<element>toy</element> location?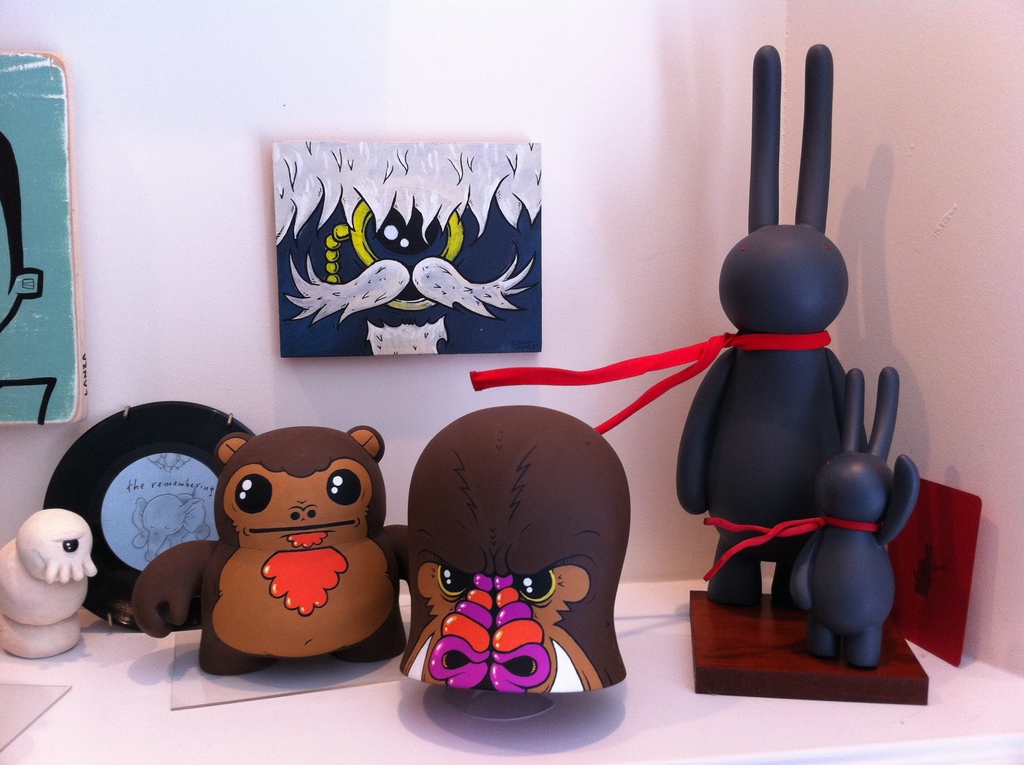
bbox=(702, 366, 919, 671)
